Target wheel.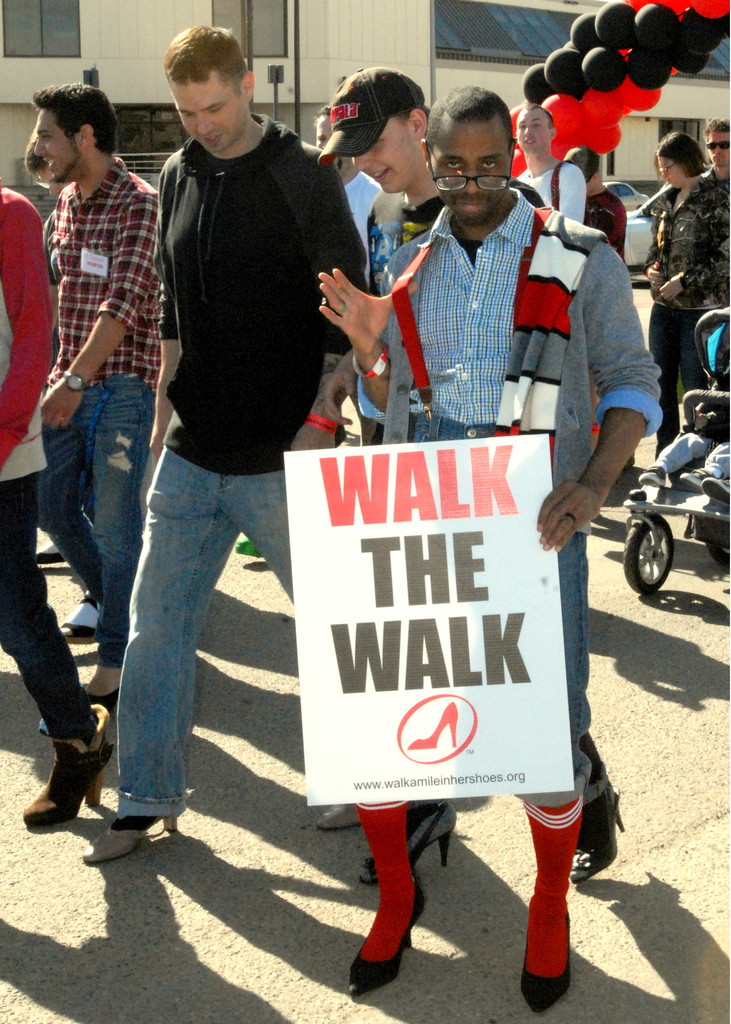
Target region: 640, 494, 700, 607.
